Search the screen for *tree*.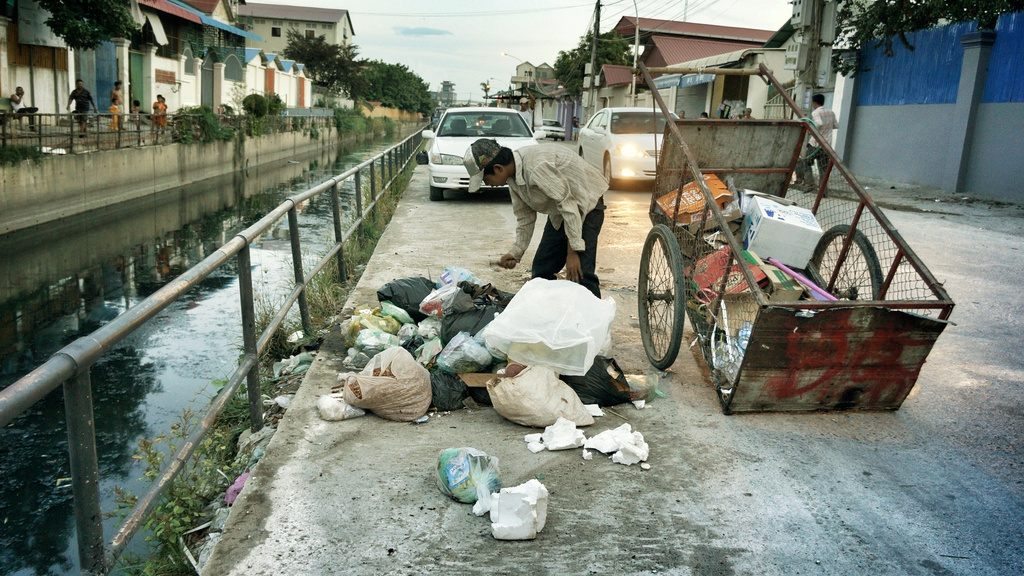
Found at crop(551, 31, 640, 110).
